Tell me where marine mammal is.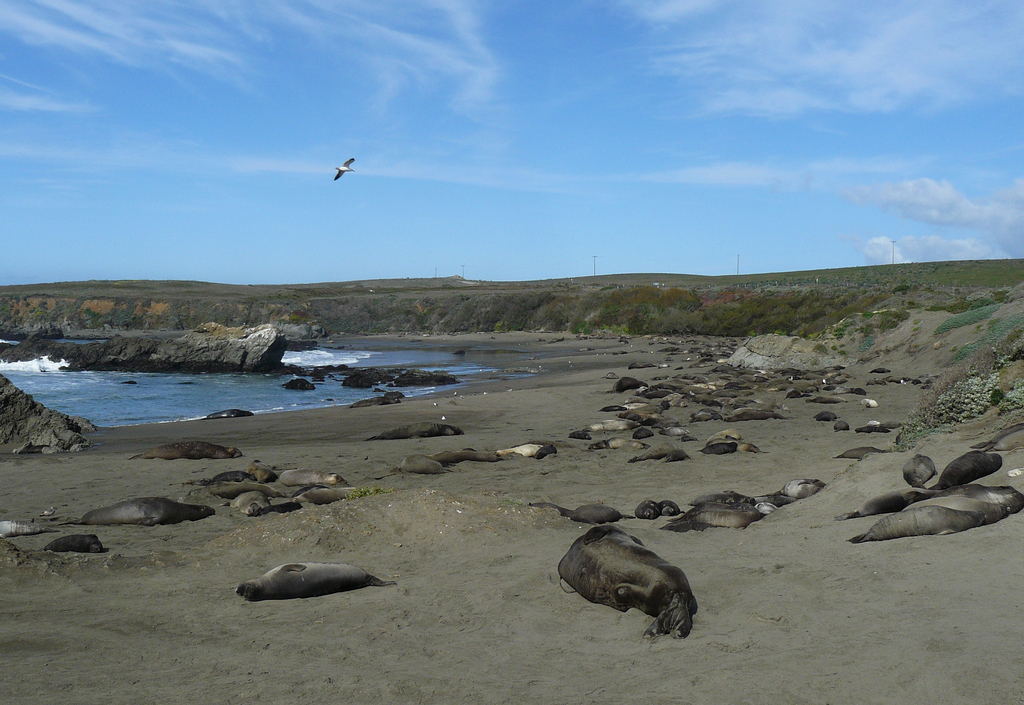
marine mammal is at 557 523 712 642.
